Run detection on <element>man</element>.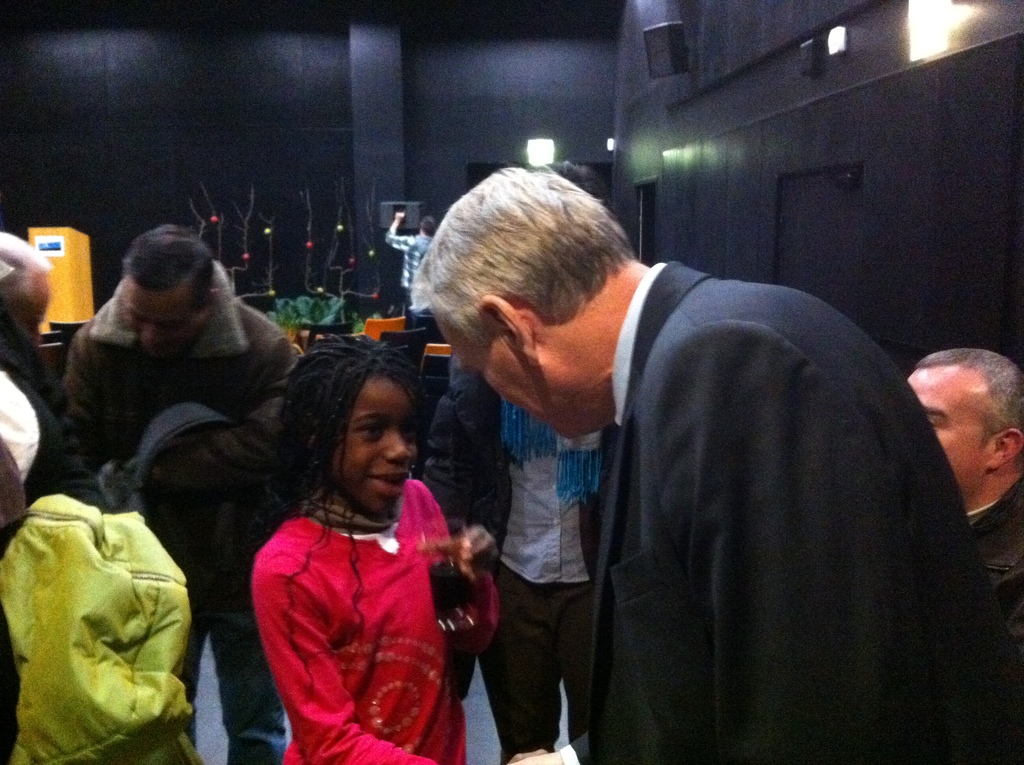
Result: <region>408, 163, 1023, 764</region>.
